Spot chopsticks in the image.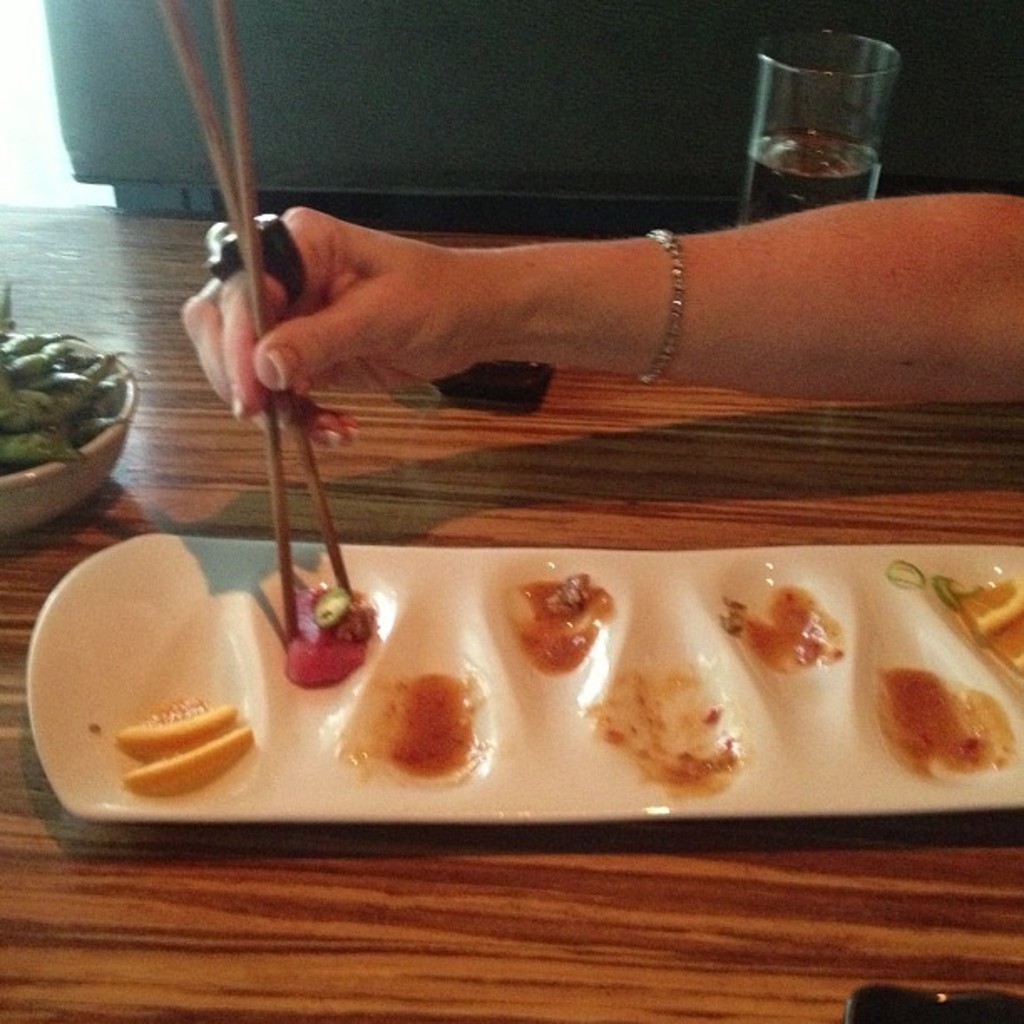
chopsticks found at x1=154 y1=0 x2=360 y2=637.
